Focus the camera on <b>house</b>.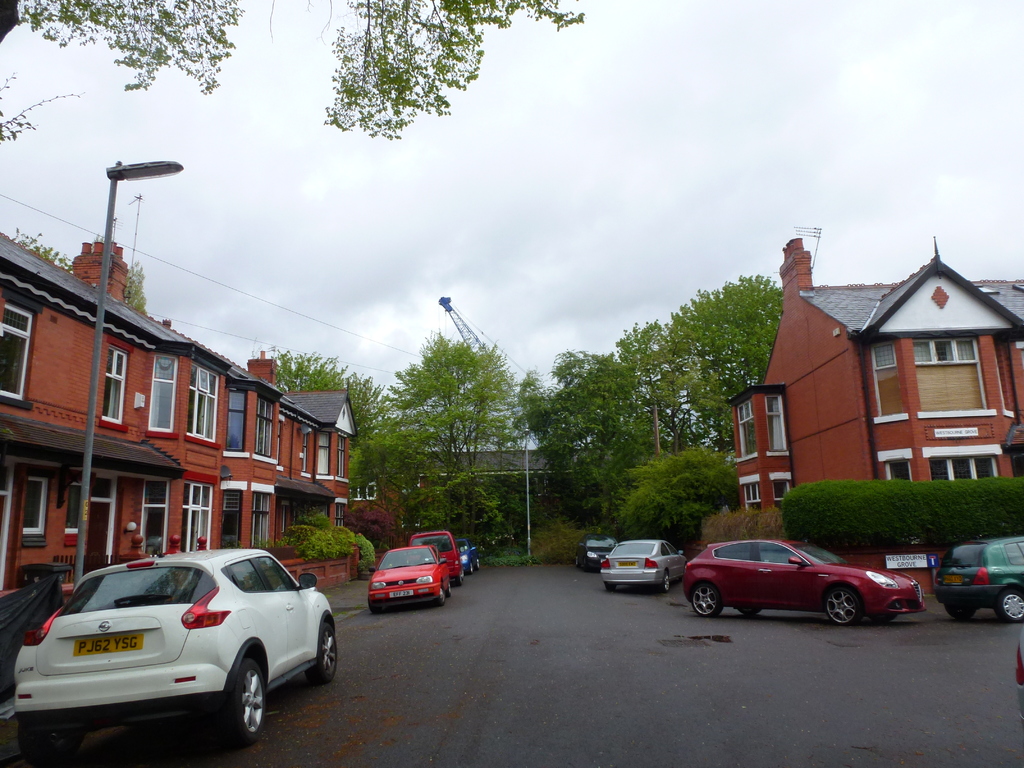
Focus region: crop(727, 243, 1023, 548).
